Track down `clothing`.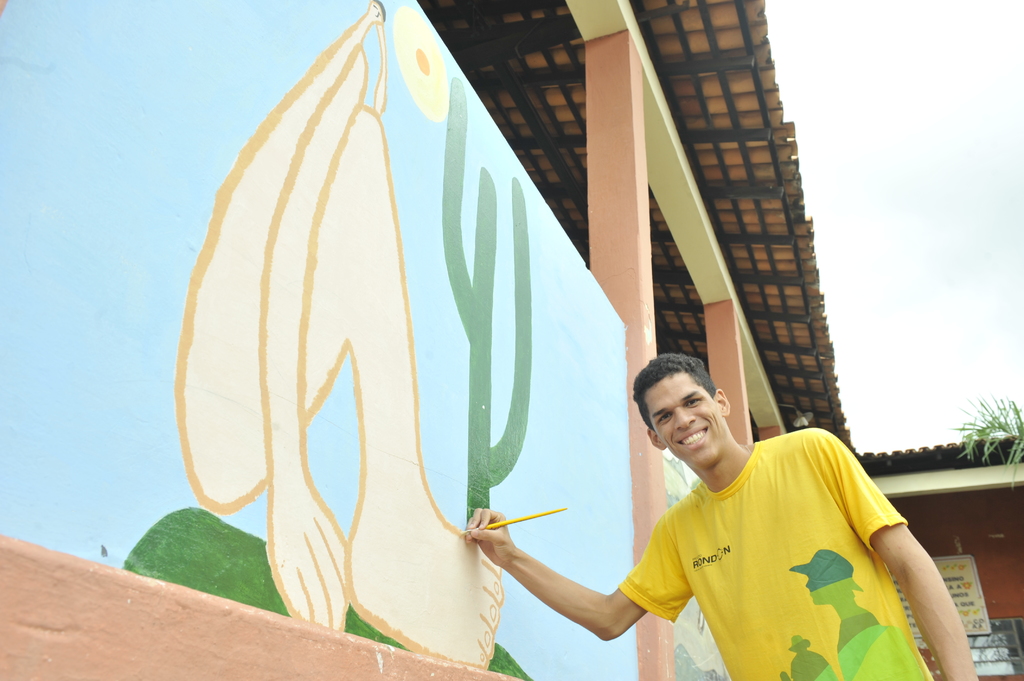
Tracked to 612/453/928/659.
